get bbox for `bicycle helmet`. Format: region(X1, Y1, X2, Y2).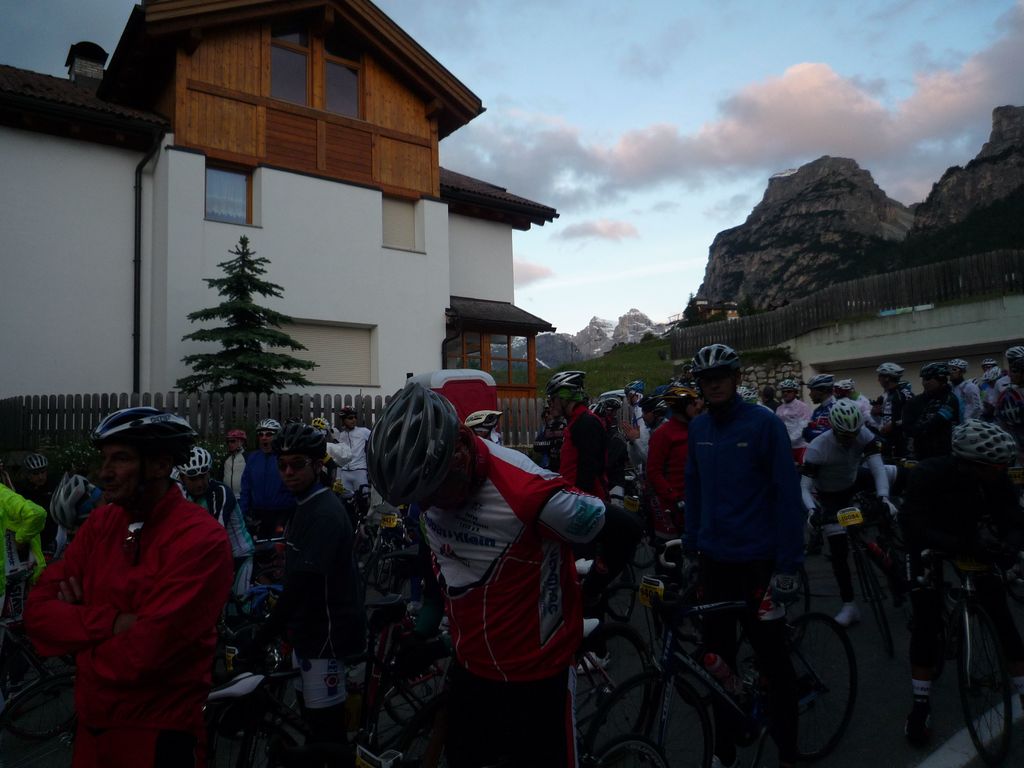
region(1006, 342, 1023, 365).
